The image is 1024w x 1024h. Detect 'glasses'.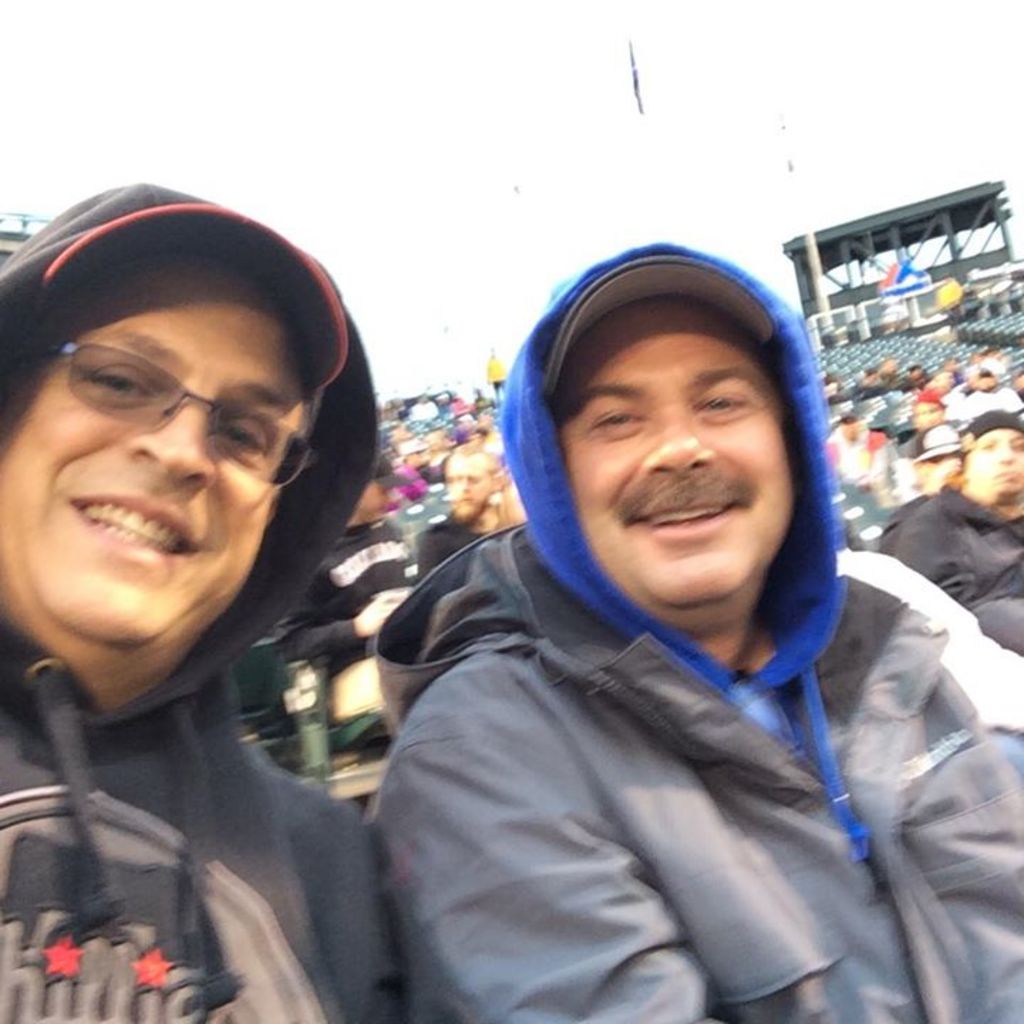
Detection: [16,331,326,498].
